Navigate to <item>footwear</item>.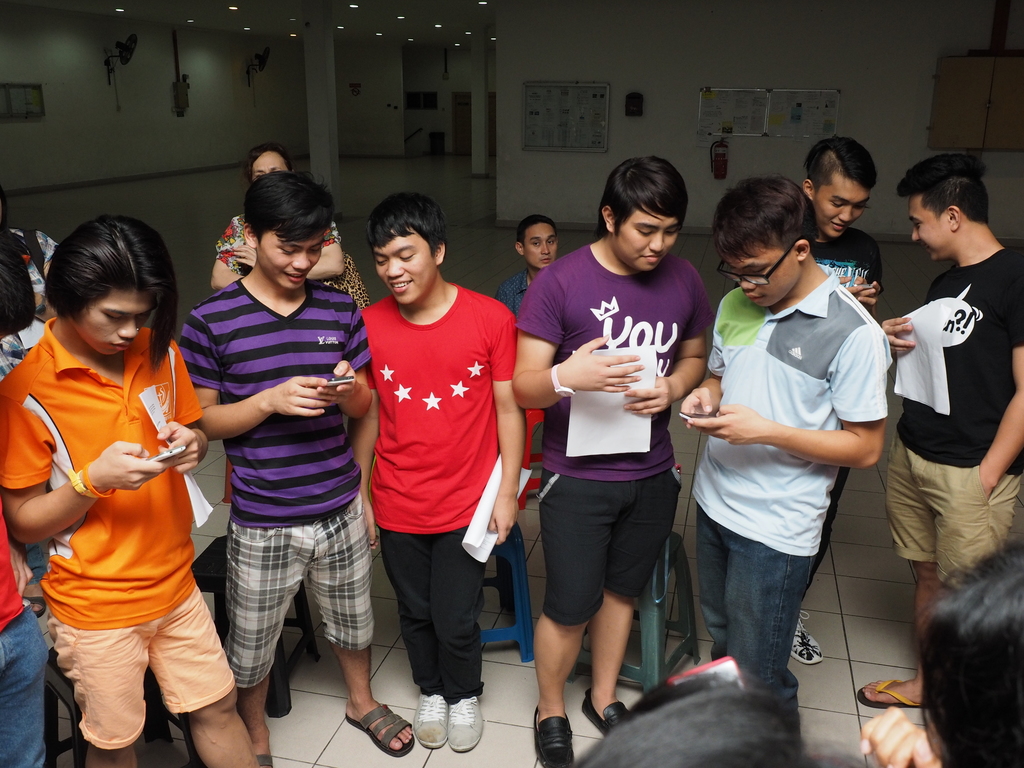
Navigation target: <bbox>856, 678, 923, 709</bbox>.
